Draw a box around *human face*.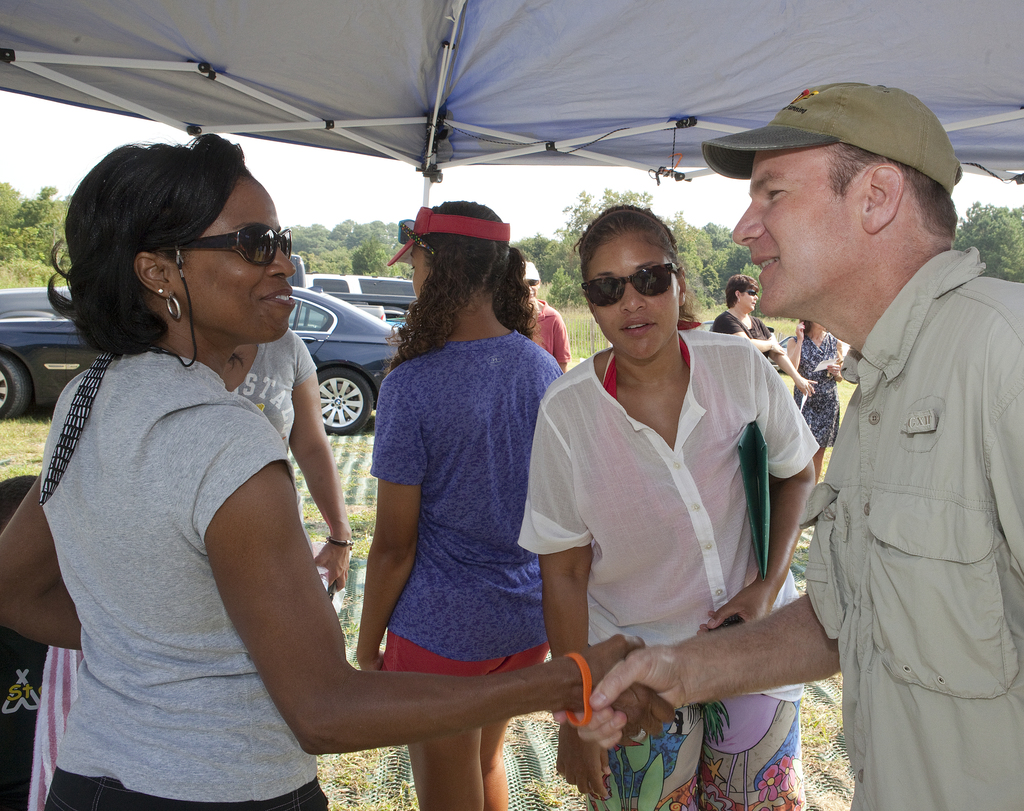
182, 172, 294, 343.
